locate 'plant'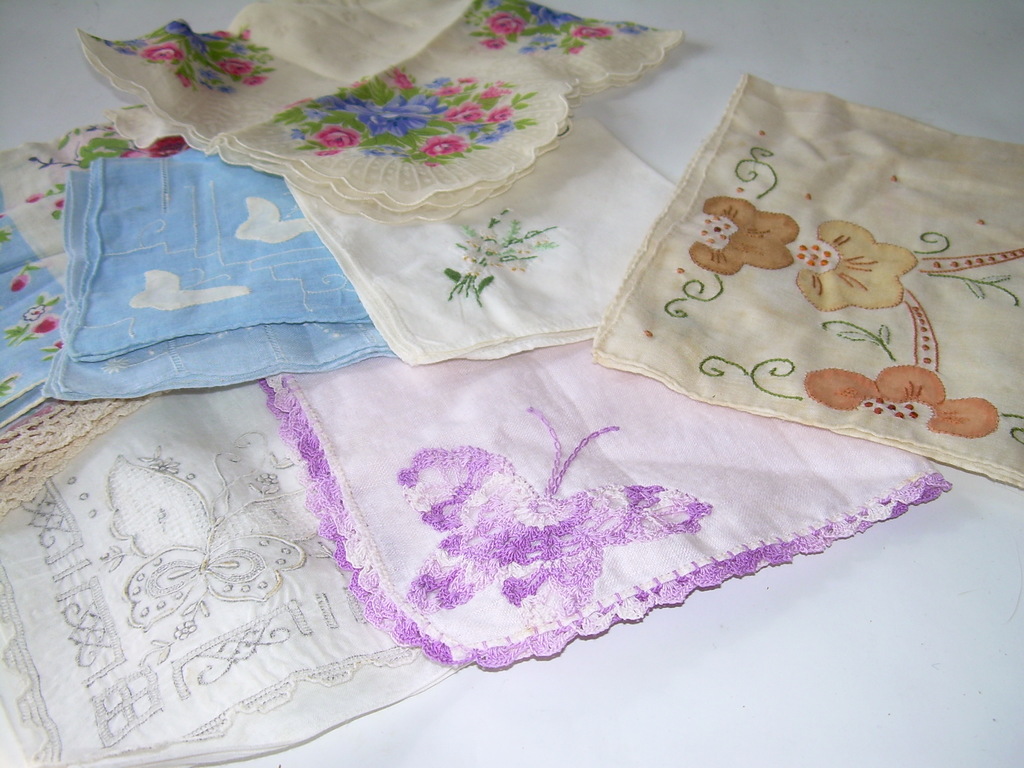
l=620, t=136, r=1023, b=447
